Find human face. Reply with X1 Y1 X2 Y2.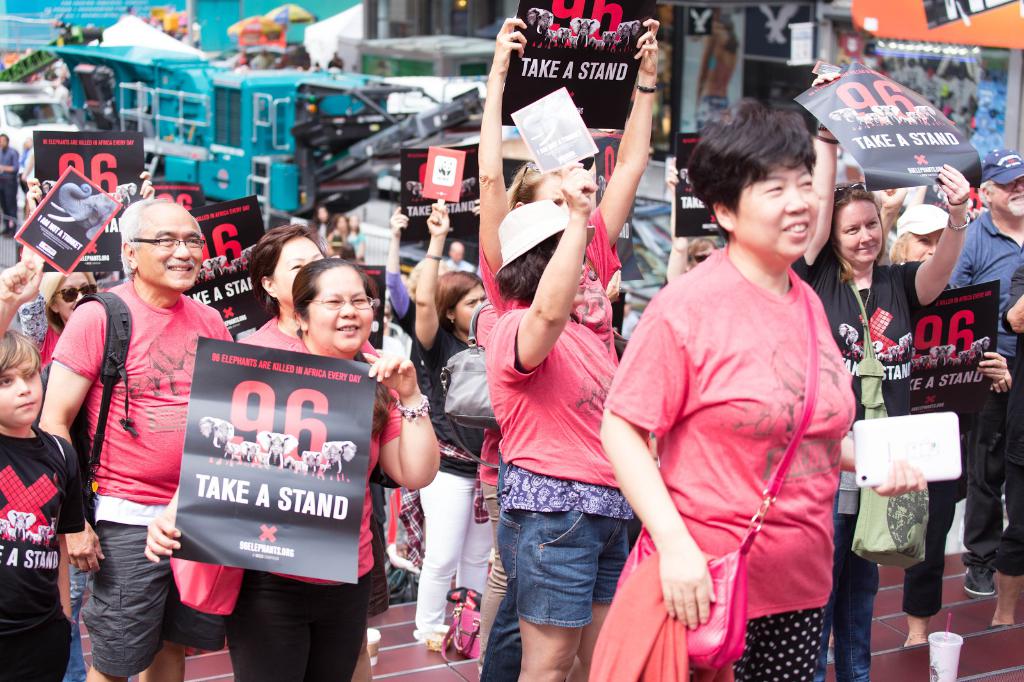
268 237 326 307.
